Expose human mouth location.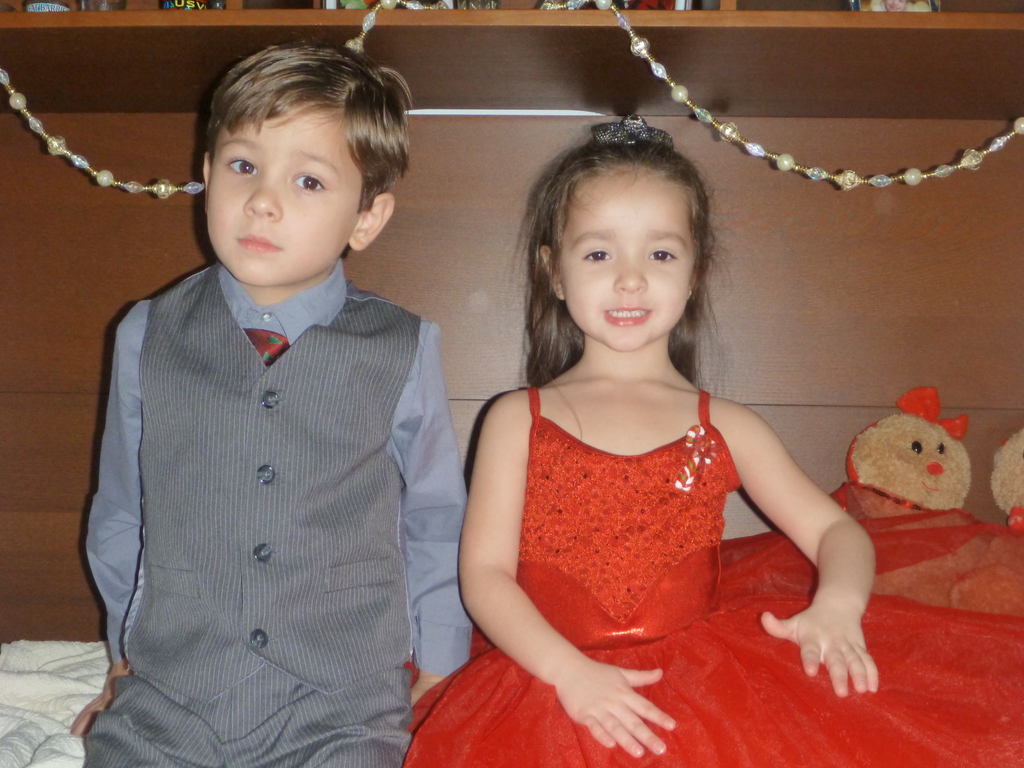
Exposed at 234, 225, 283, 261.
